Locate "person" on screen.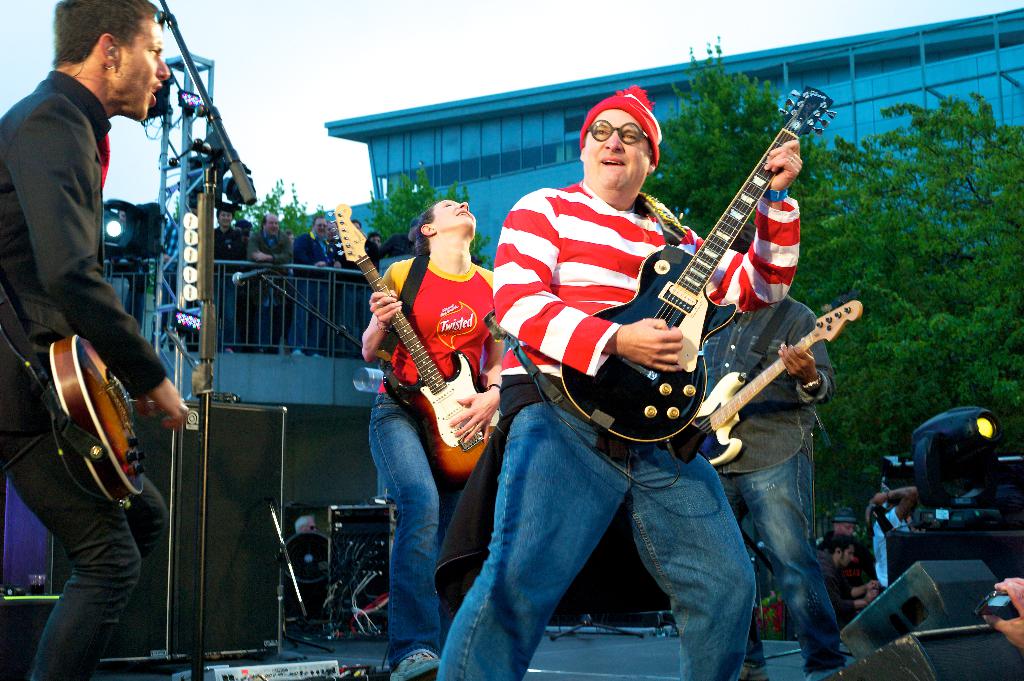
On screen at detection(981, 577, 1023, 654).
